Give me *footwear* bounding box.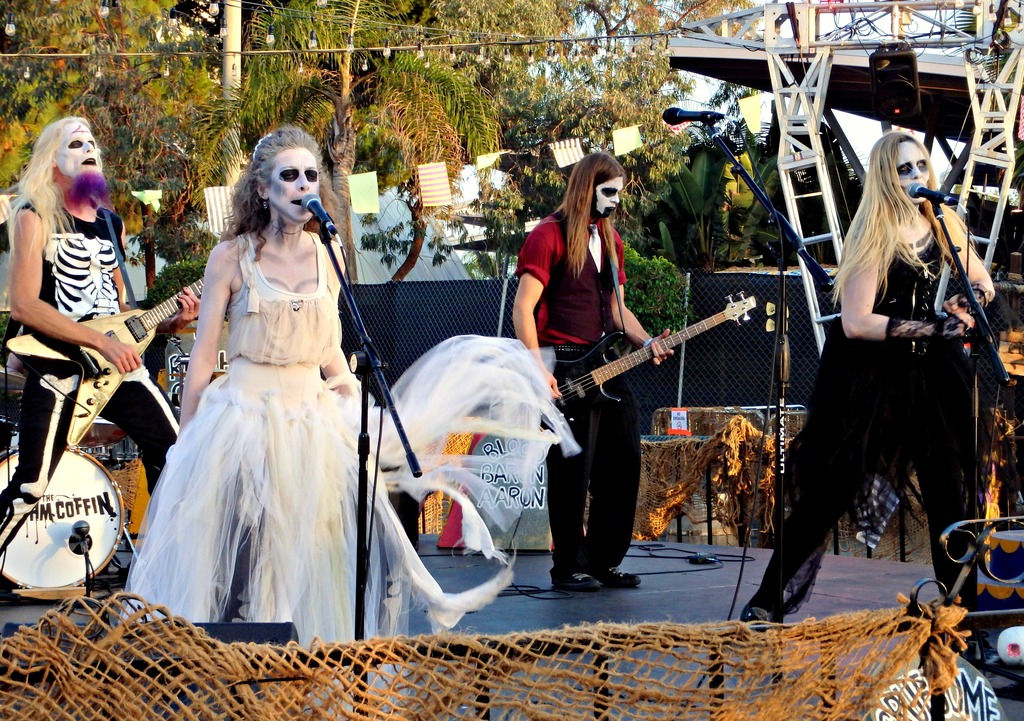
[x1=550, y1=564, x2=598, y2=595].
